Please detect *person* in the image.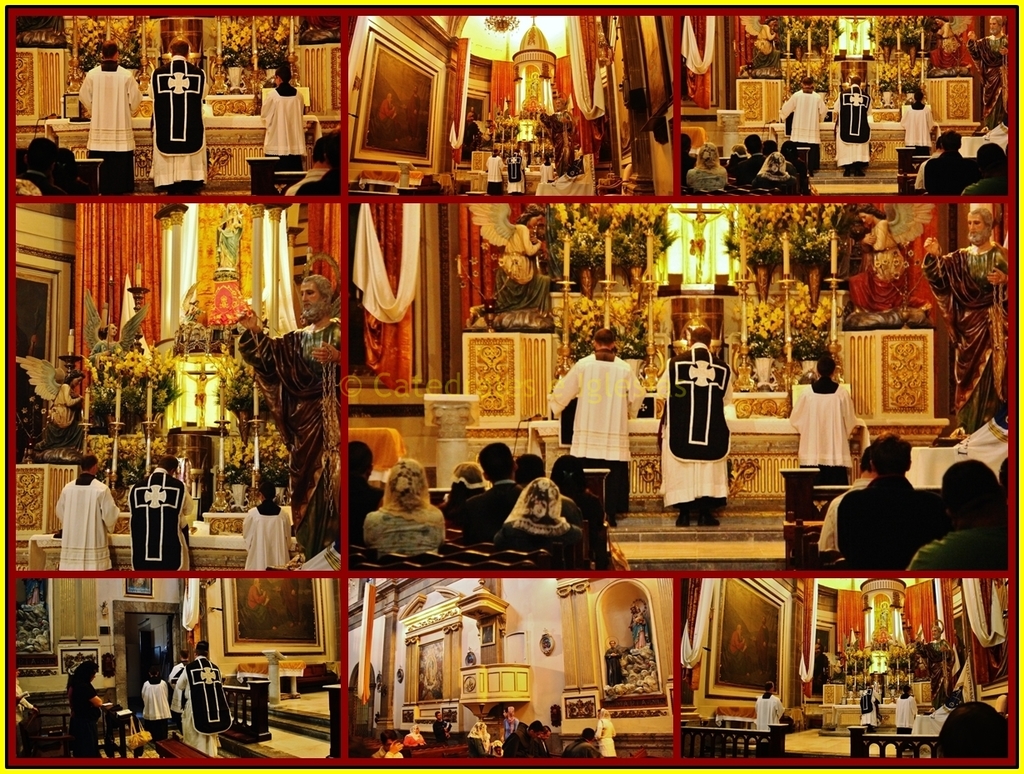
Rect(515, 723, 537, 760).
